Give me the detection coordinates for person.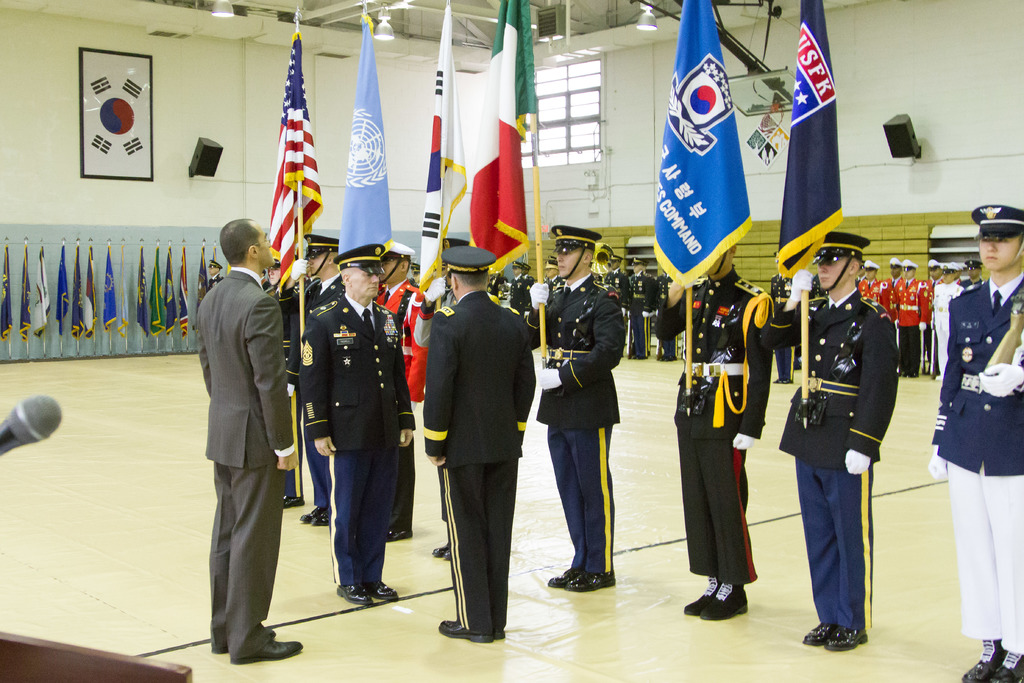
region(426, 236, 465, 306).
